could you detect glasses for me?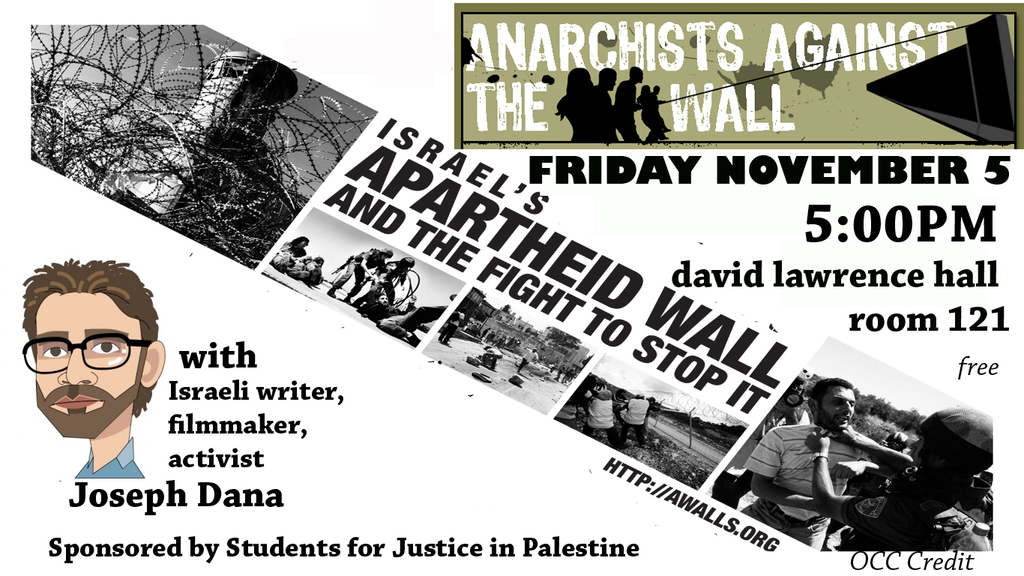
Detection result: locate(20, 338, 139, 381).
